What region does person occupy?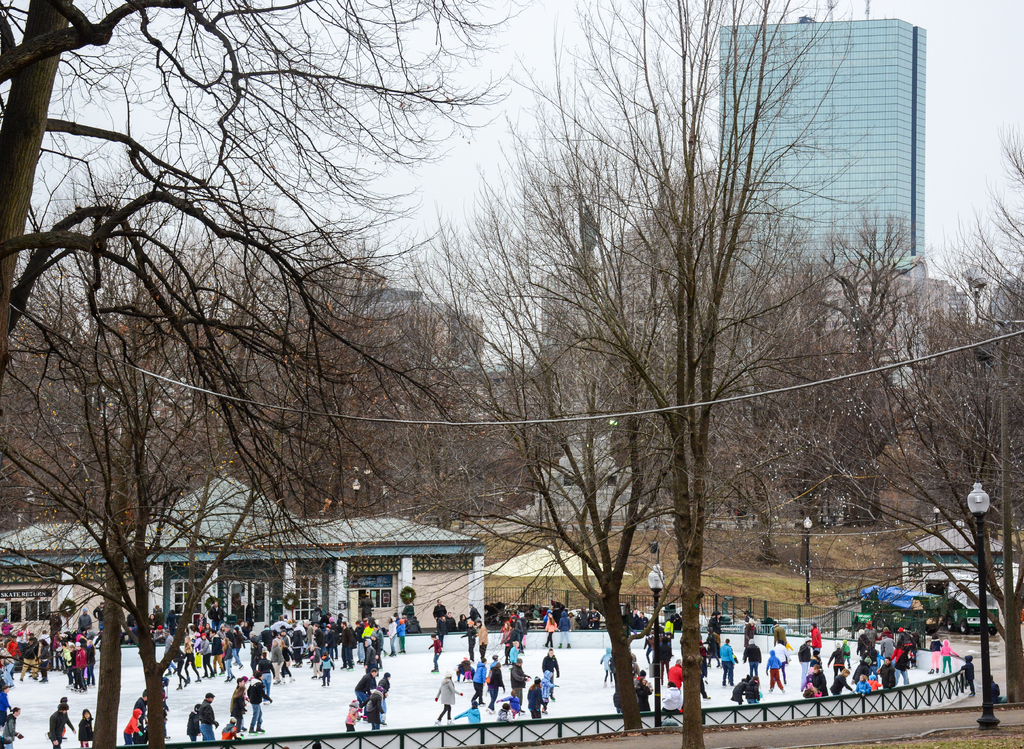
box(795, 635, 812, 679).
